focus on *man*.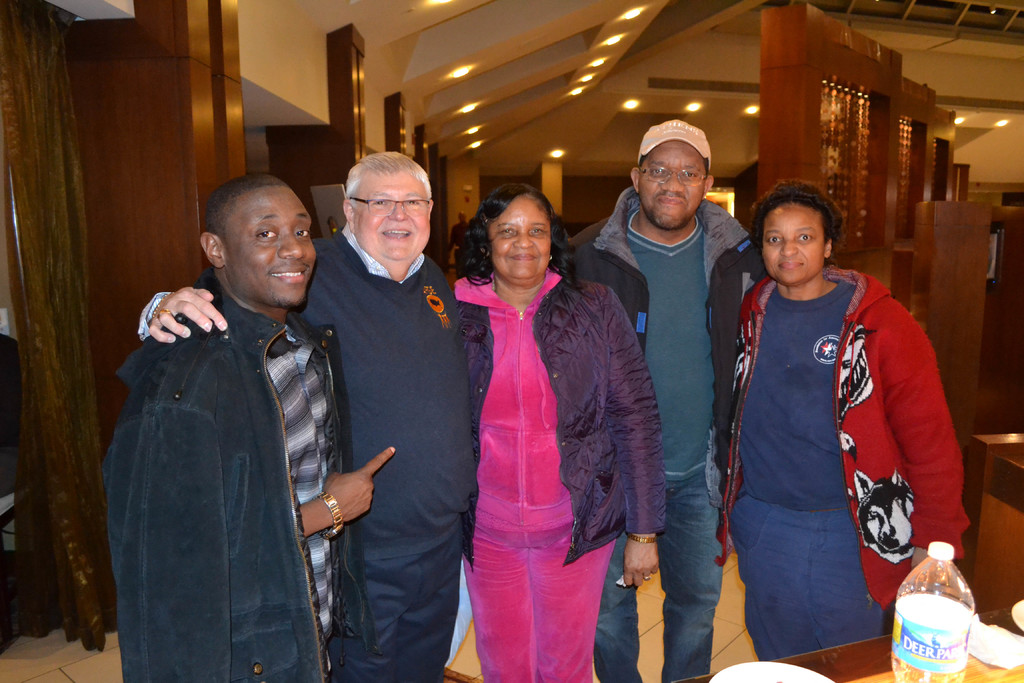
Focused at (548, 119, 761, 682).
